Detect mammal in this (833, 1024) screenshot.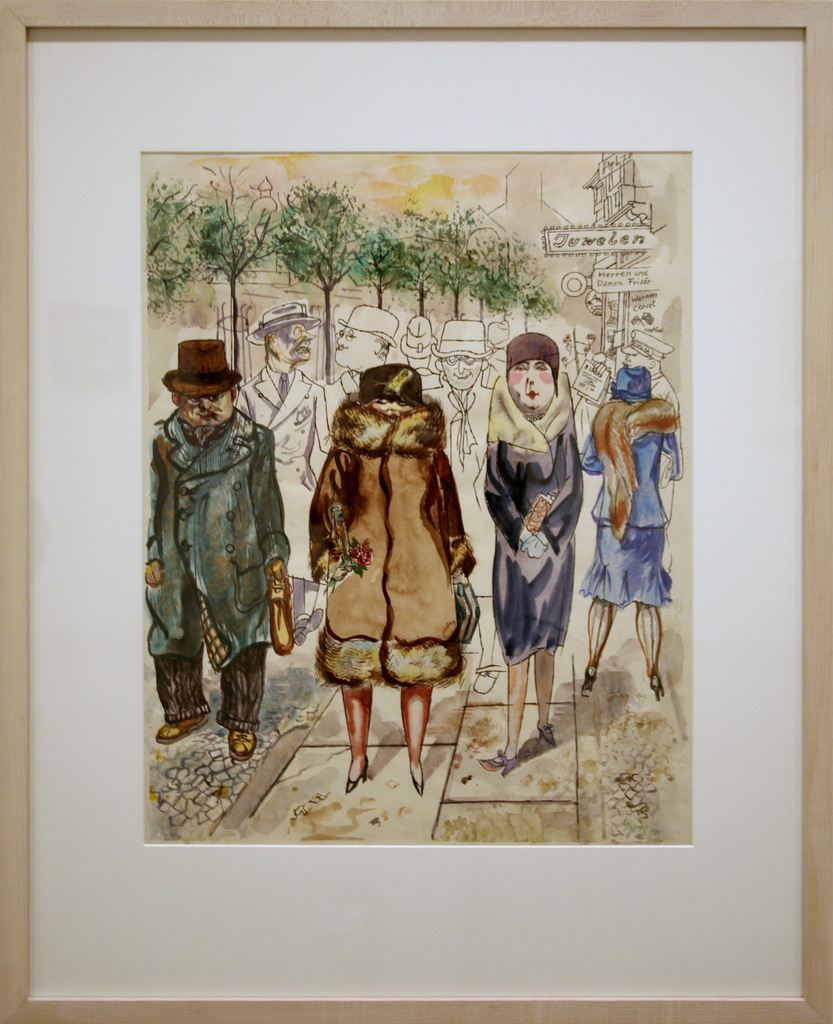
Detection: left=329, top=303, right=401, bottom=429.
